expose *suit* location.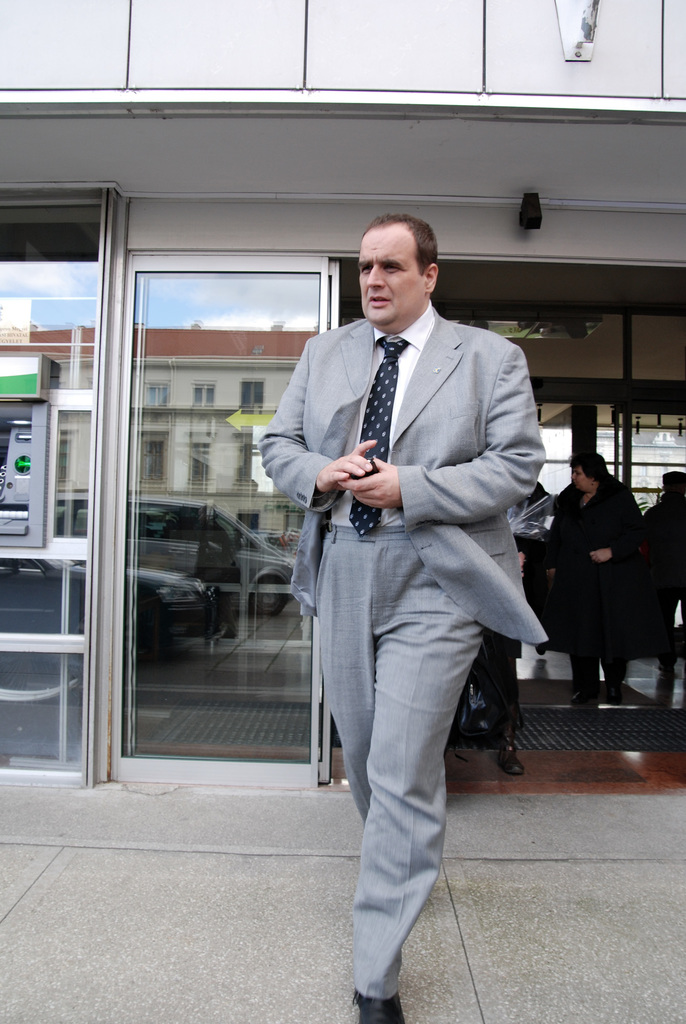
Exposed at [256, 235, 546, 868].
